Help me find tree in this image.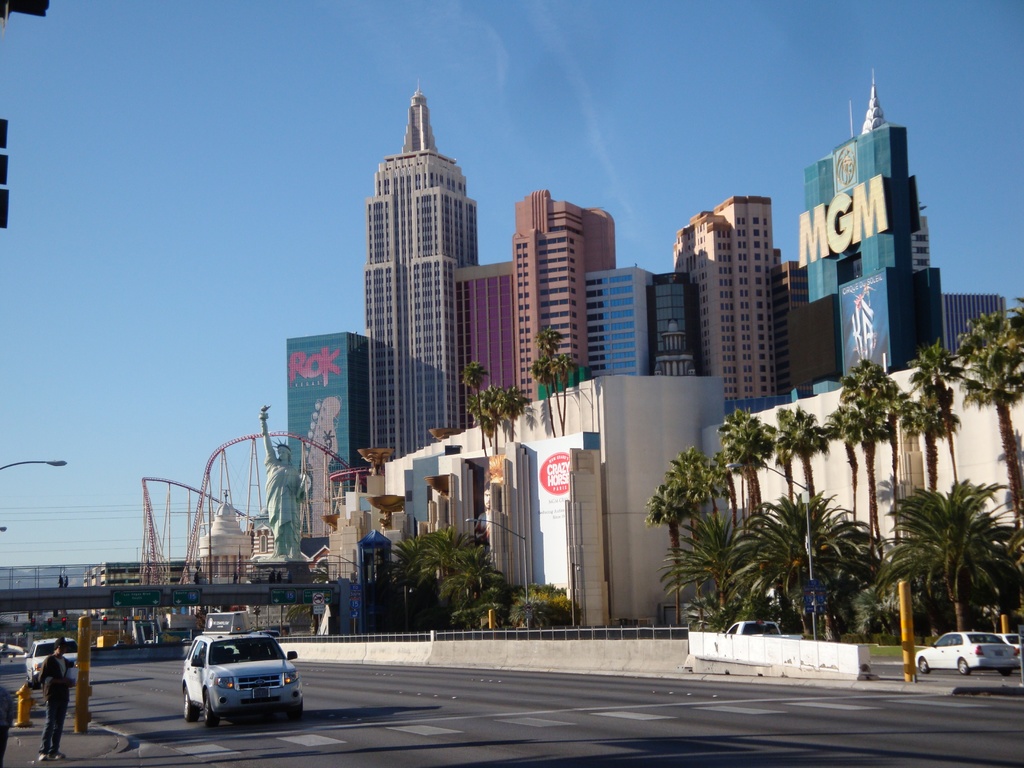
Found it: (826, 358, 908, 568).
